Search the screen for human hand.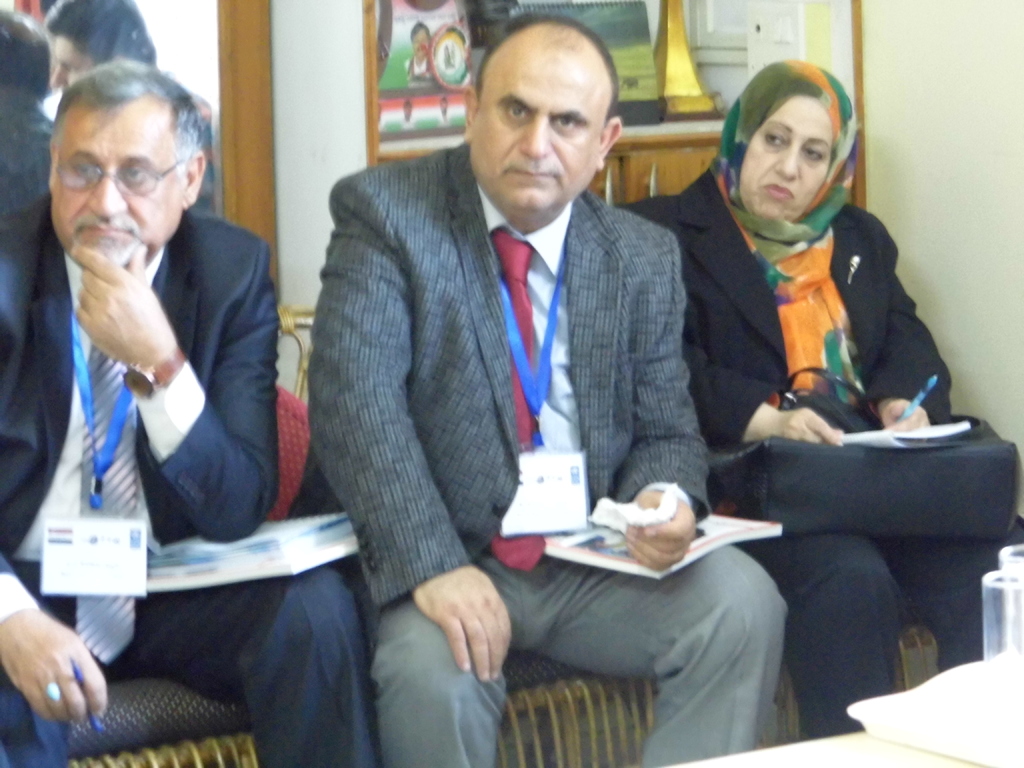
Found at (74, 241, 177, 371).
